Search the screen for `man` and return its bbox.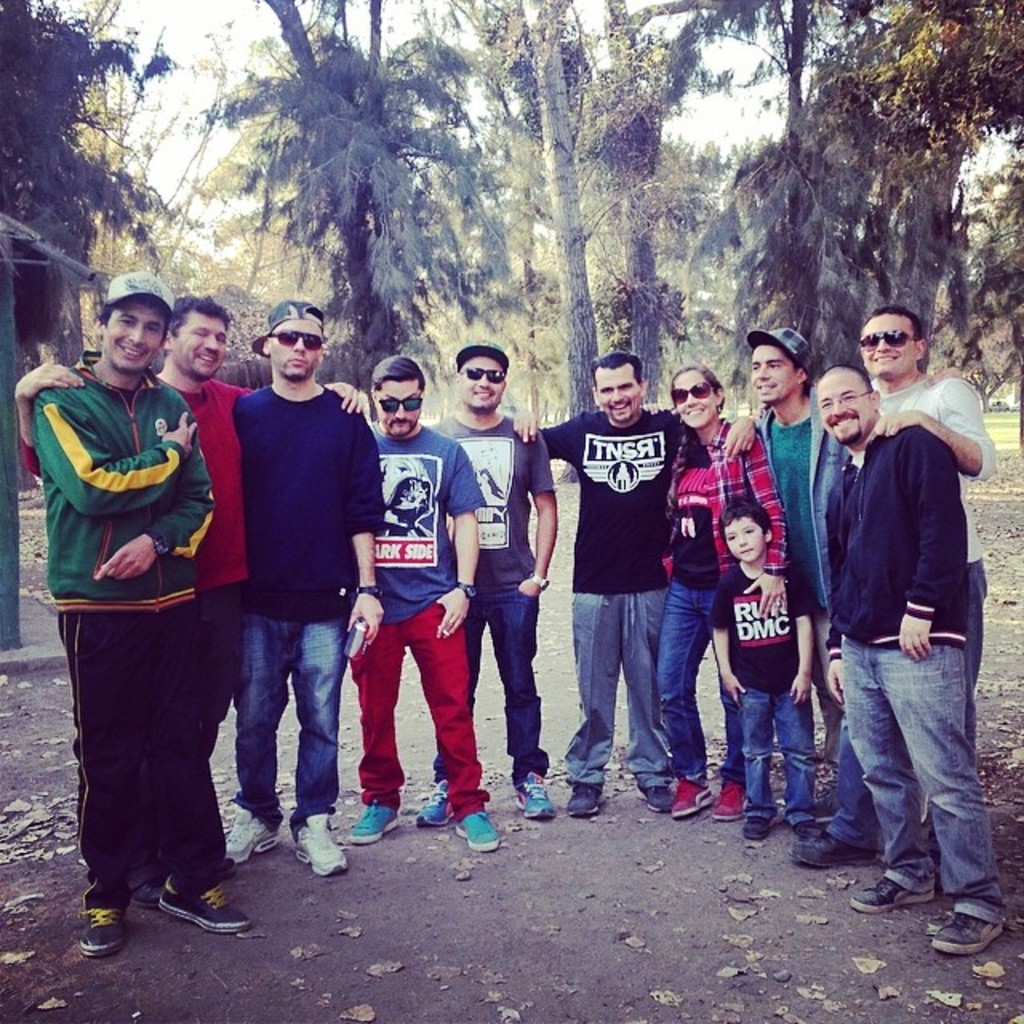
Found: box=[515, 350, 762, 816].
